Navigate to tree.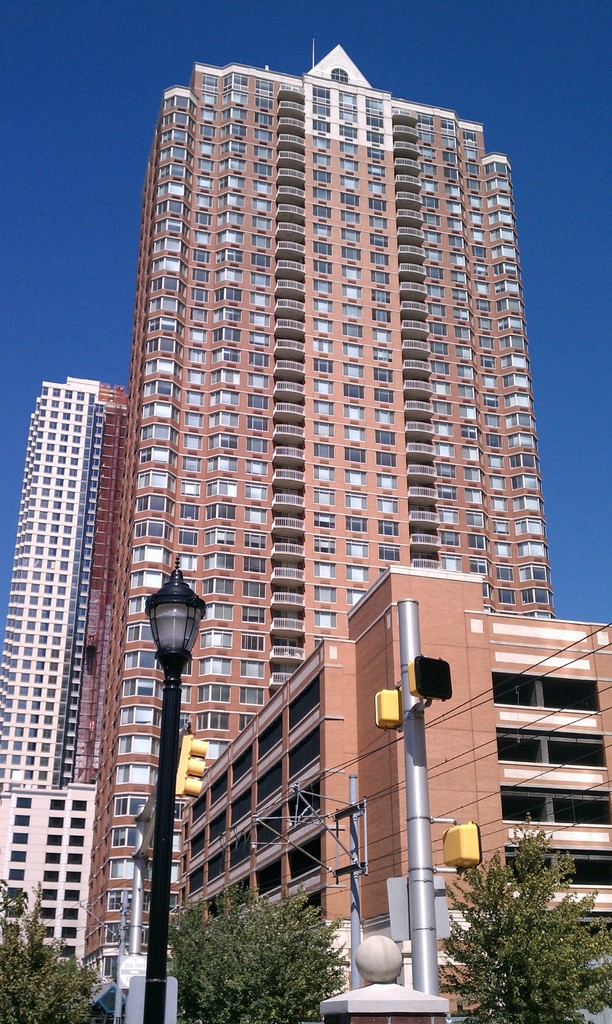
Navigation target: bbox=[443, 822, 591, 1009].
